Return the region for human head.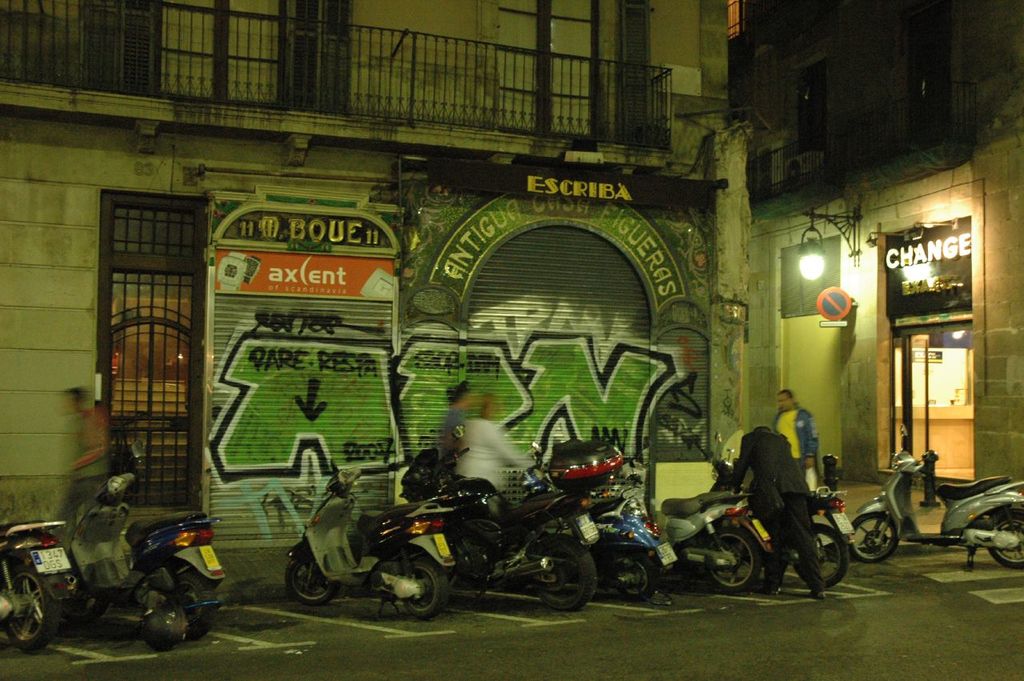
detection(755, 423, 773, 435).
